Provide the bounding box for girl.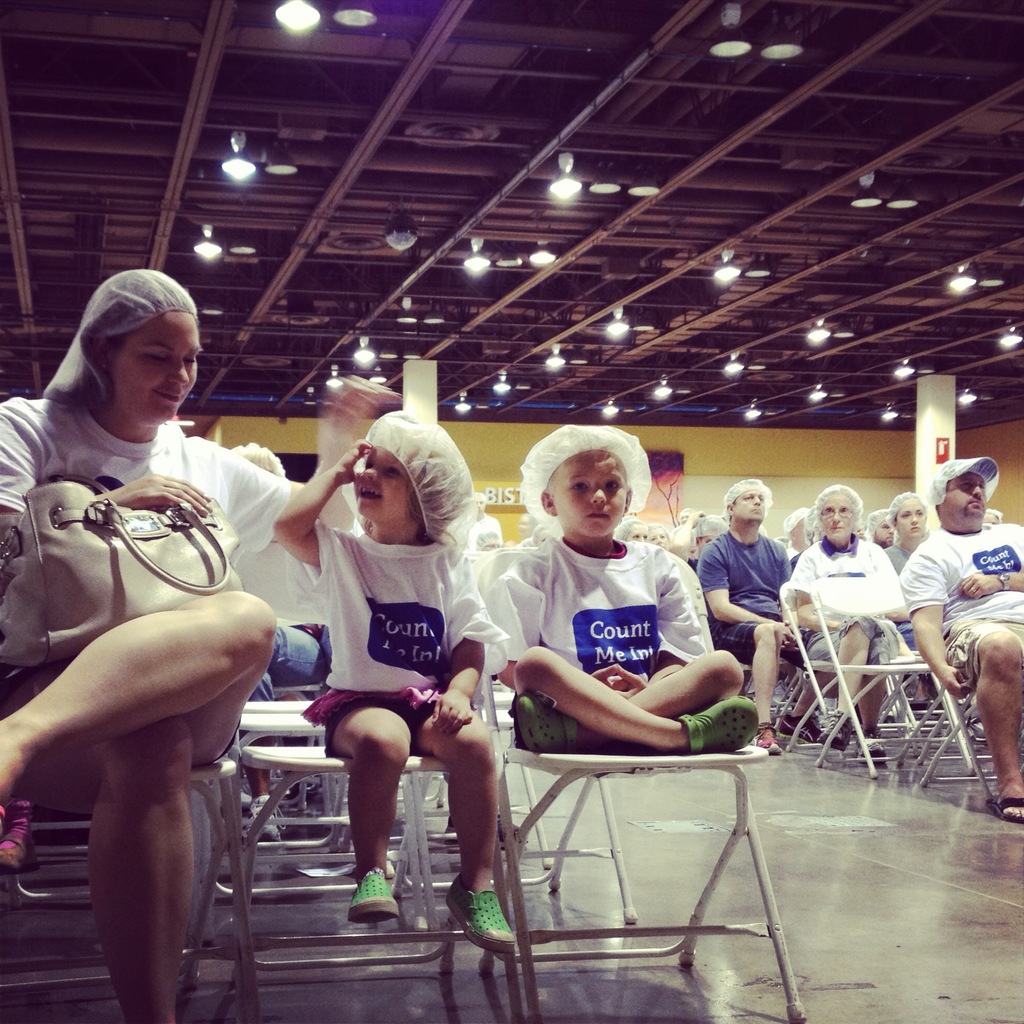
BBox(272, 405, 517, 950).
